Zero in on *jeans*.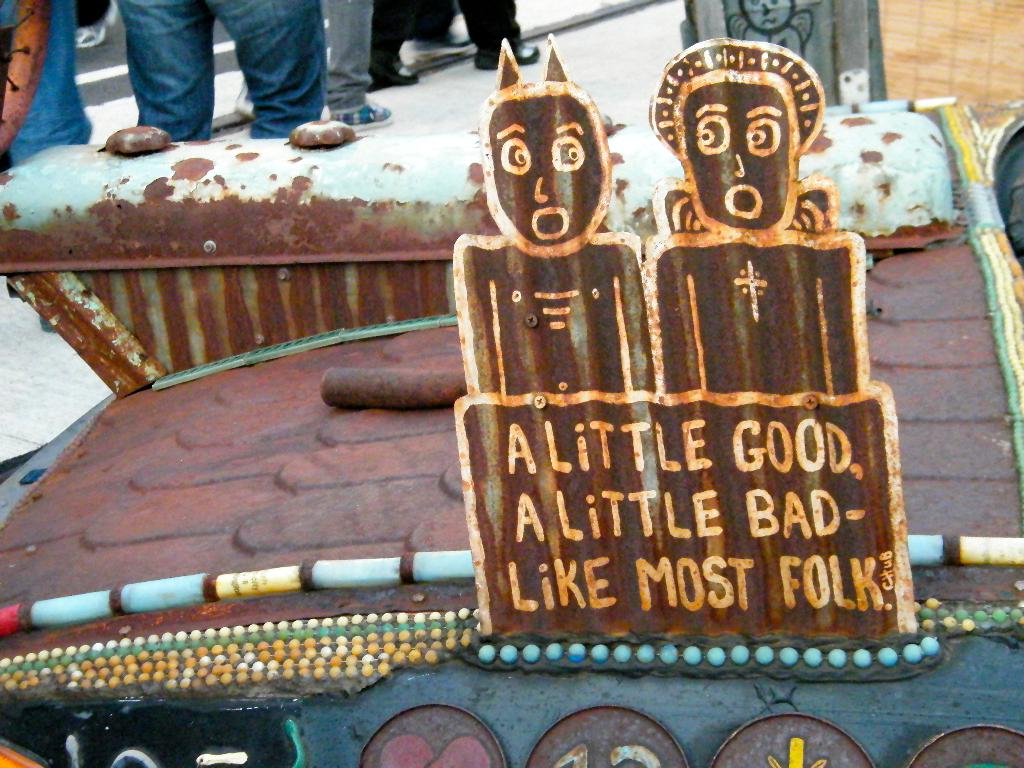
Zeroed in: BBox(328, 0, 375, 116).
